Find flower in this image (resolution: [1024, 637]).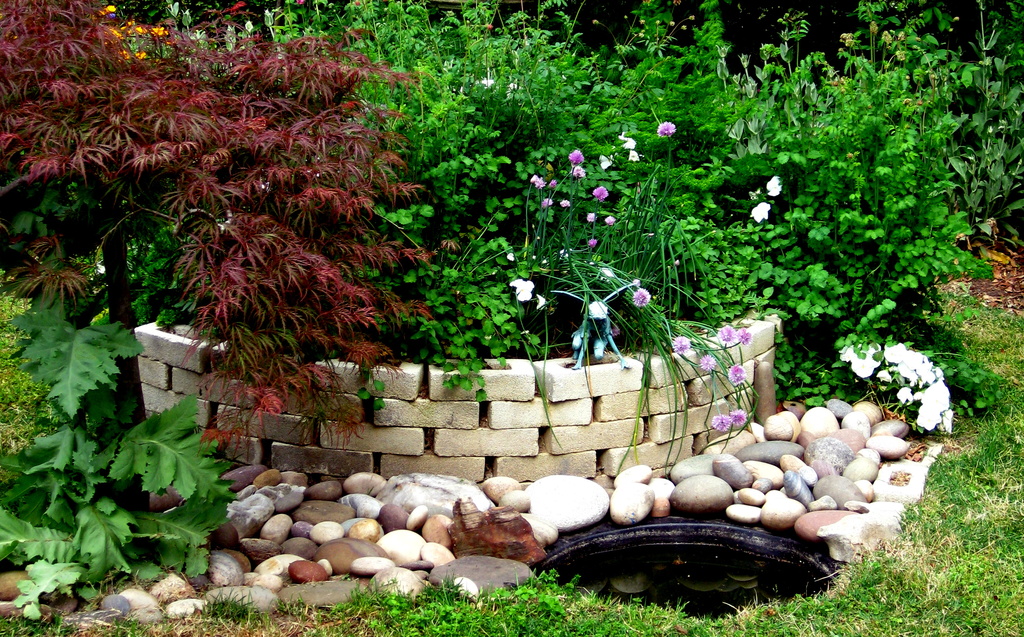
l=726, t=364, r=745, b=383.
